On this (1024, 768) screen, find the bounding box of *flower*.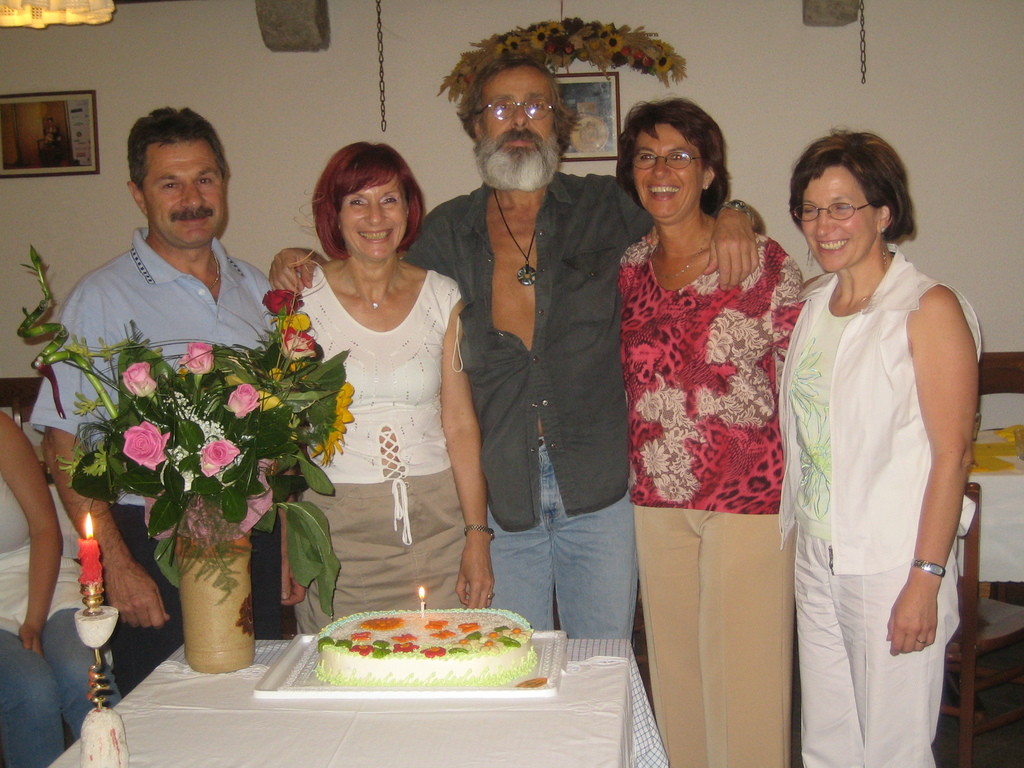
Bounding box: <box>277,325,321,364</box>.
